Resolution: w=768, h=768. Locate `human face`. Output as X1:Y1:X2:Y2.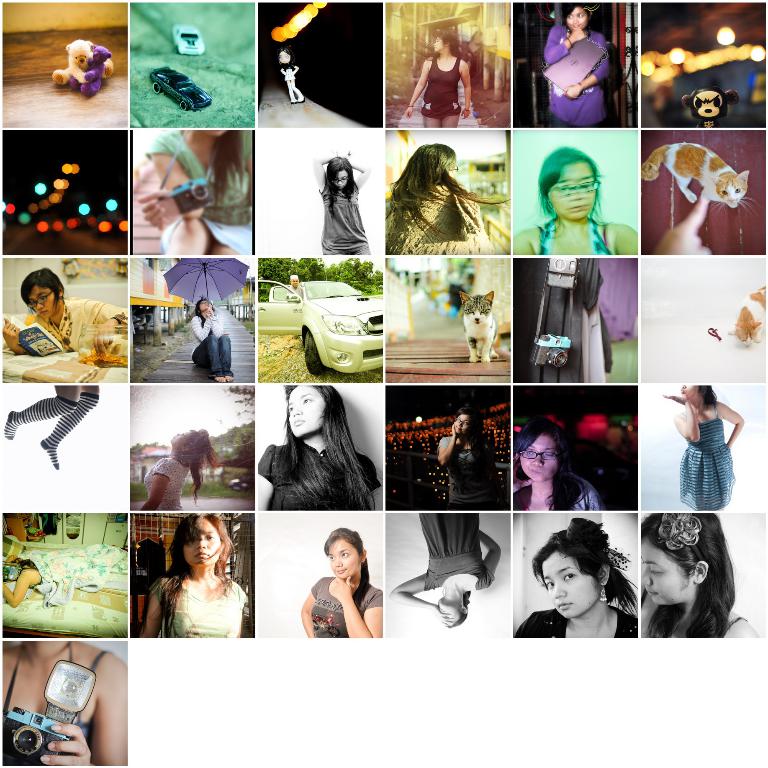
291:385:325:434.
